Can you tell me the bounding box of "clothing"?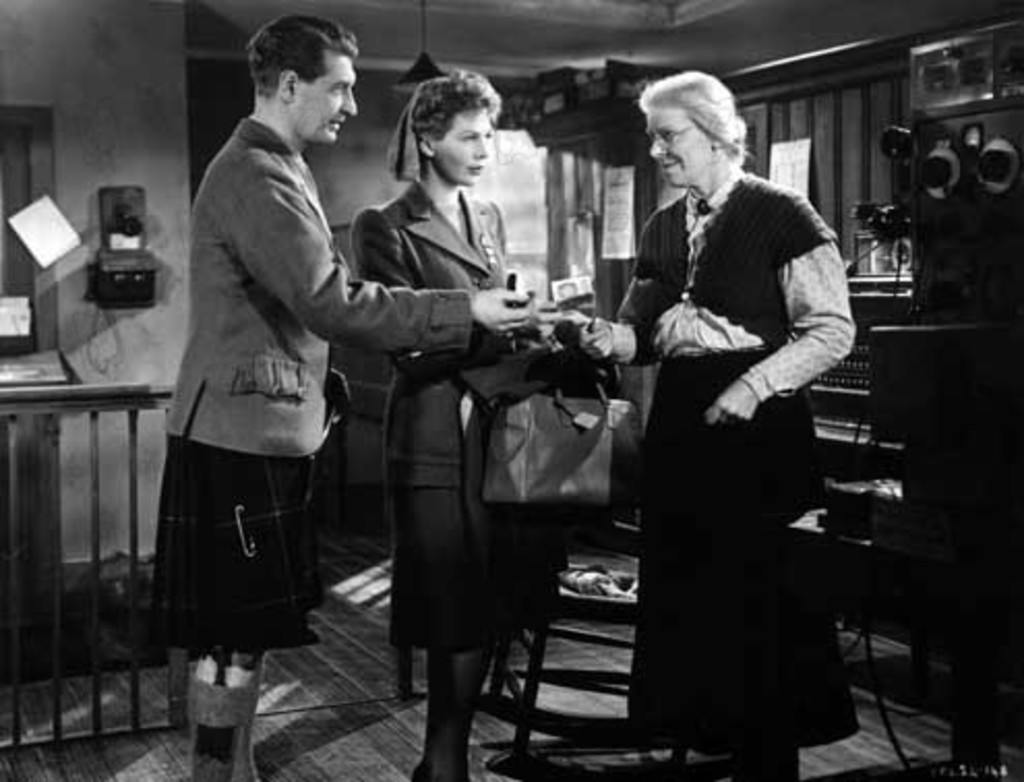
rect(141, 114, 478, 654).
